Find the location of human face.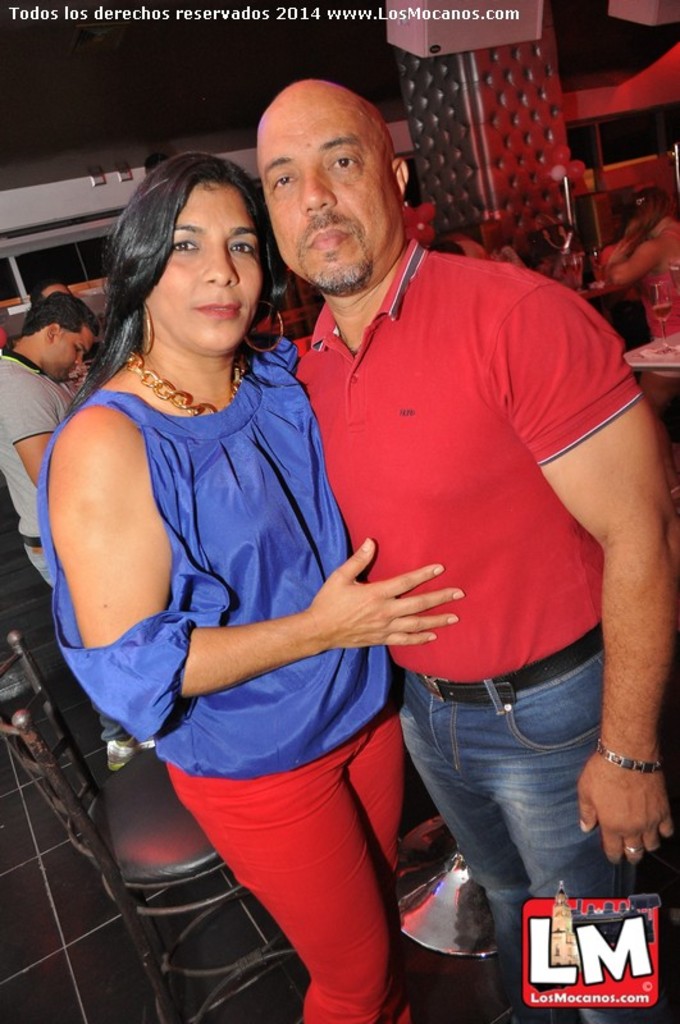
Location: l=248, t=114, r=379, b=294.
